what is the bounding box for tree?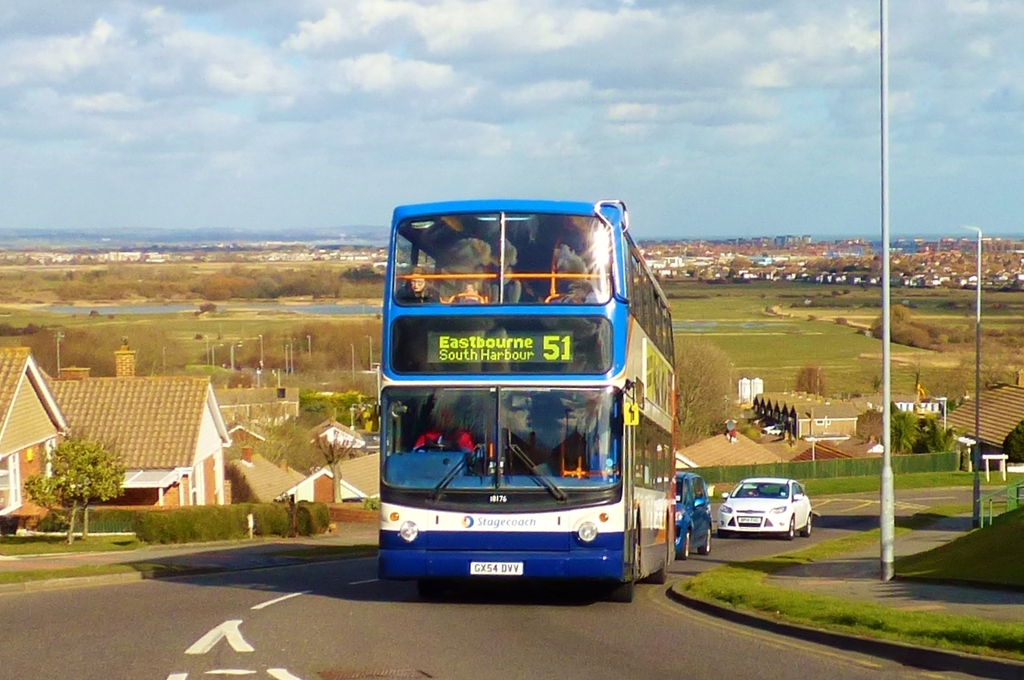
(314,429,359,502).
